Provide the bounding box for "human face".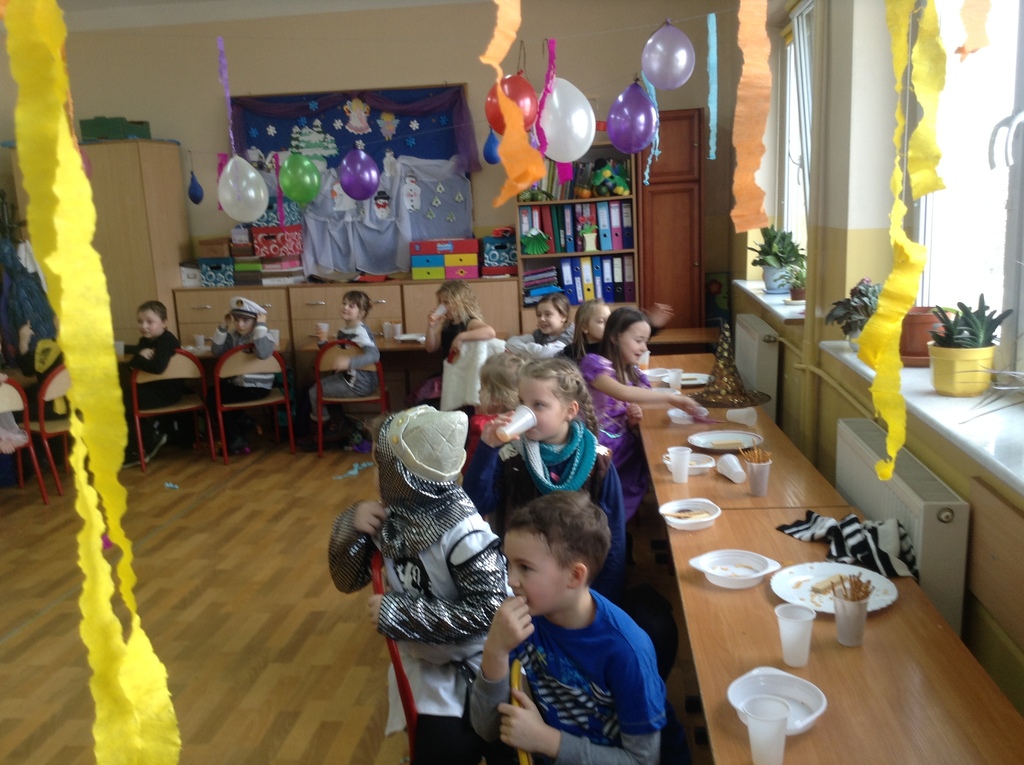
detection(342, 296, 361, 319).
